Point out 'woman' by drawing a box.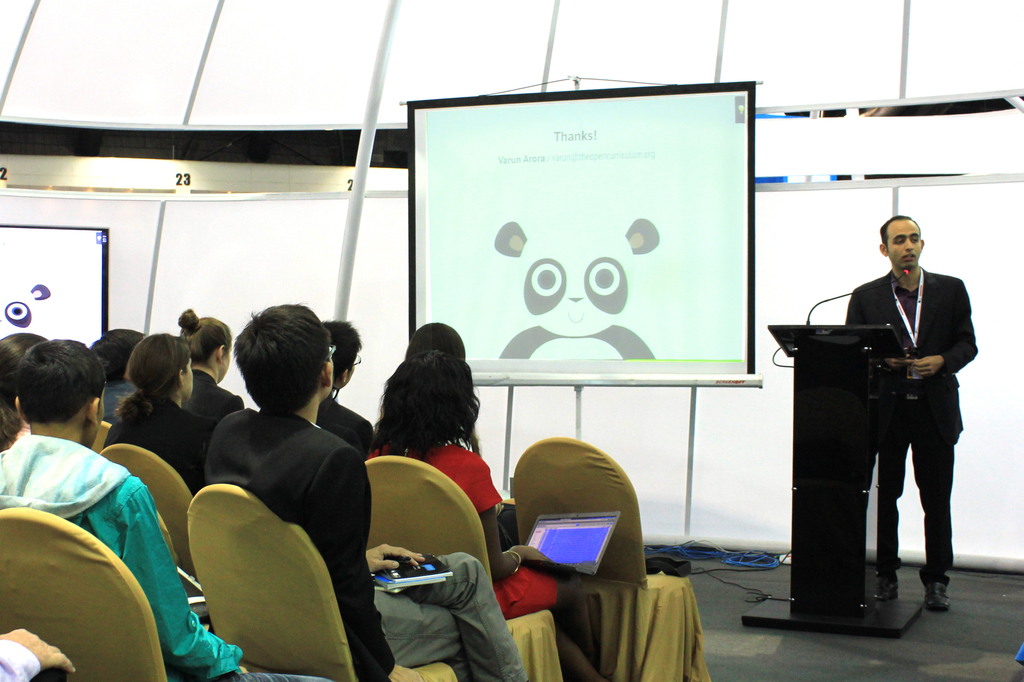
342/315/516/656.
